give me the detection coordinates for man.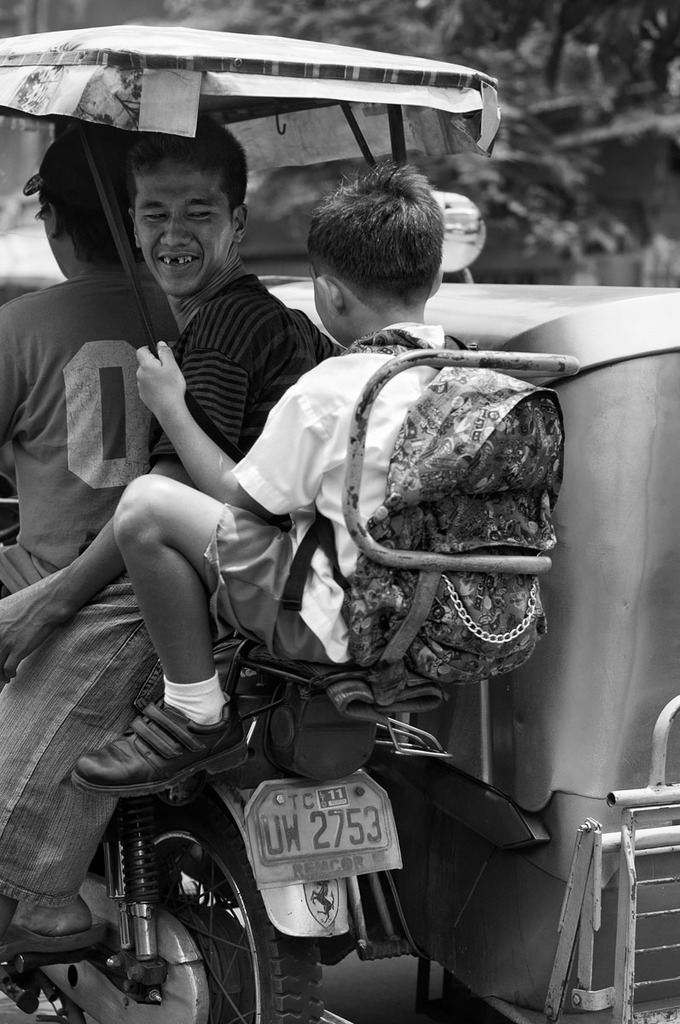
0/129/182/599.
